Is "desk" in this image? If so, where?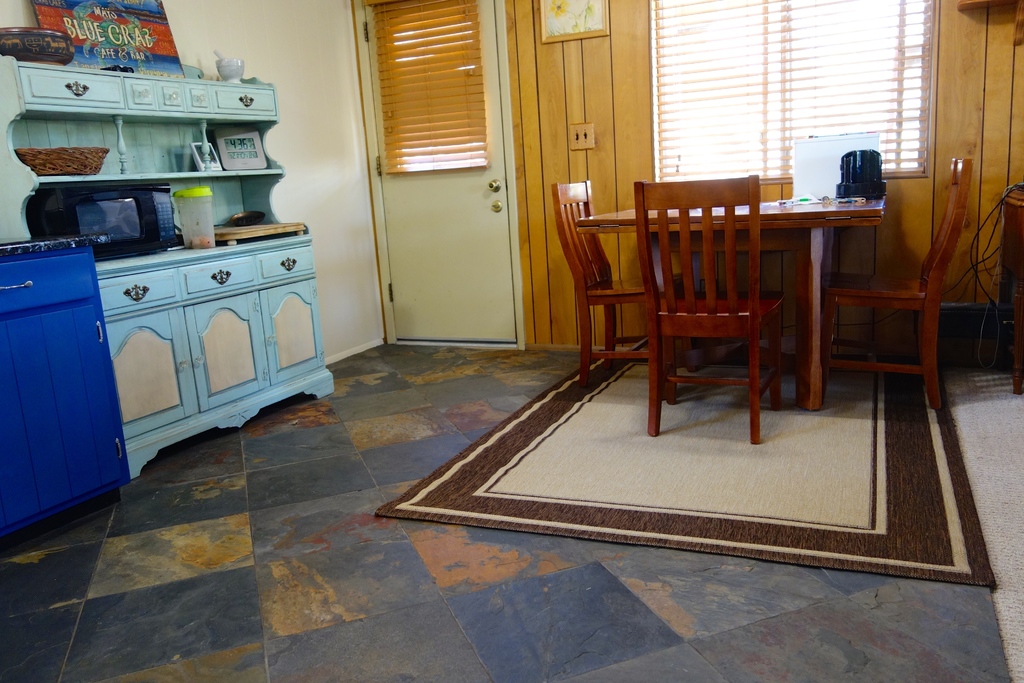
Yes, at 578:190:886:412.
